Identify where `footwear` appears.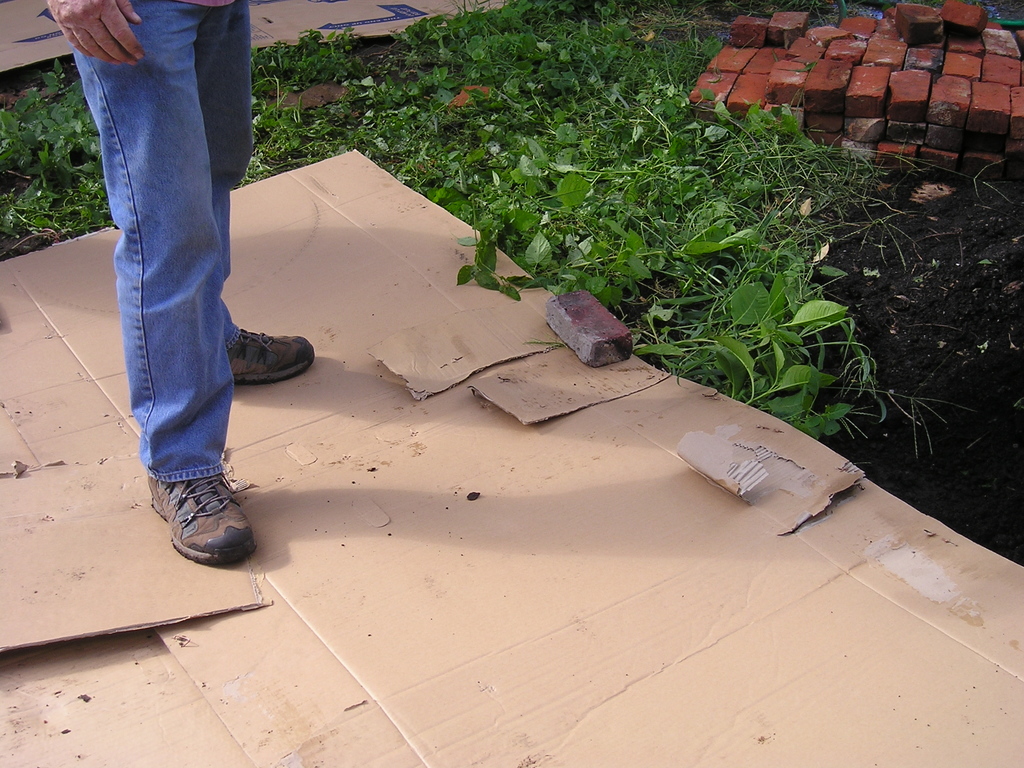
Appears at (left=145, top=477, right=253, bottom=566).
